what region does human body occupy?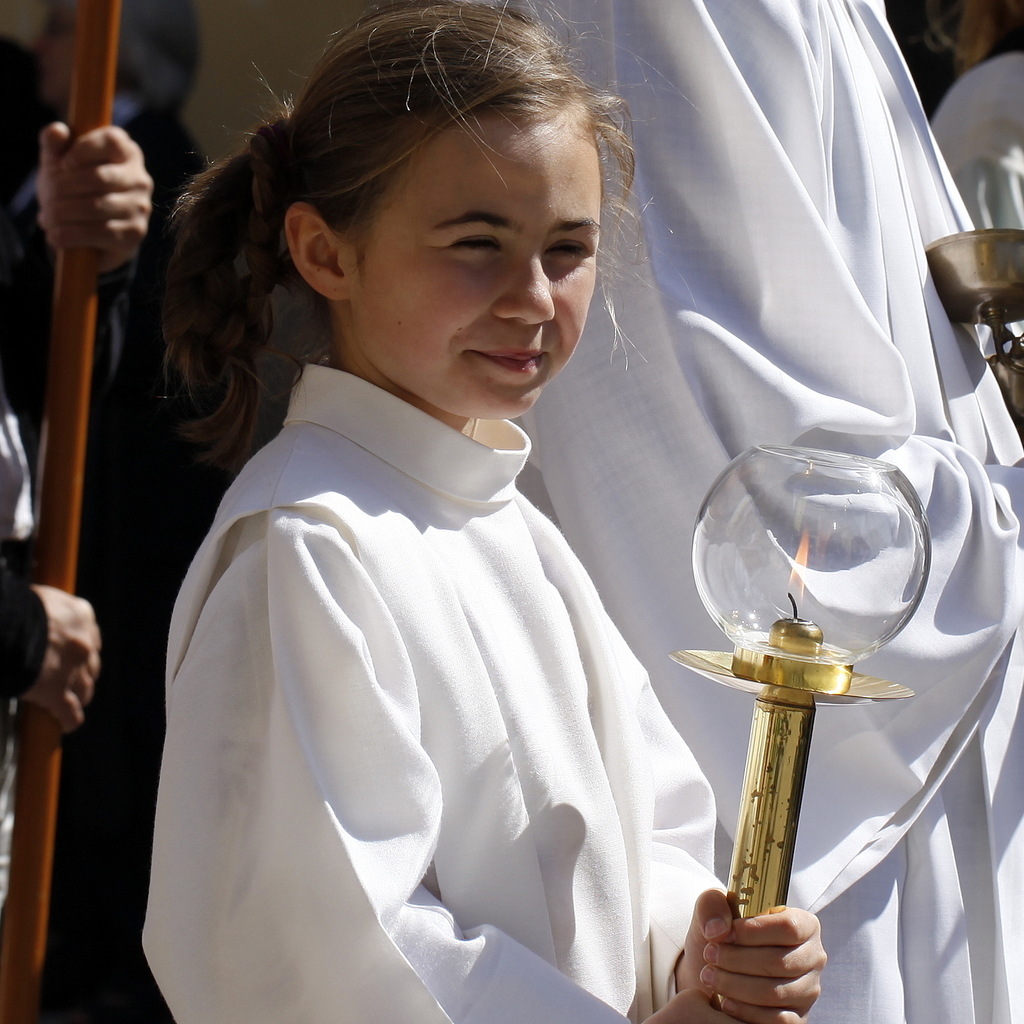
(101, 0, 876, 1023).
